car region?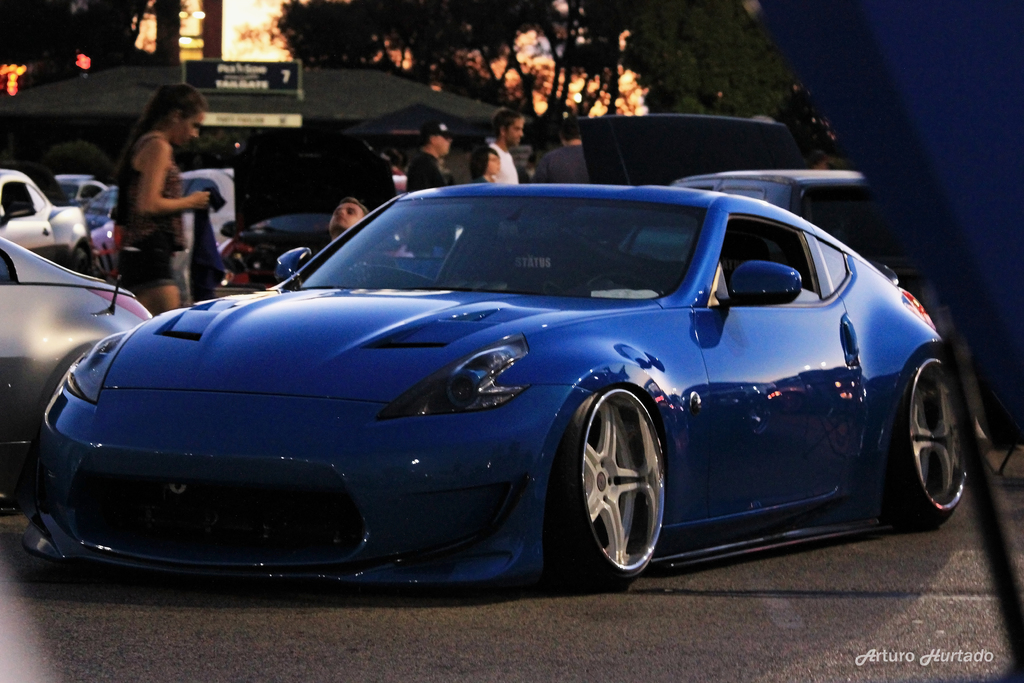
bbox=[0, 236, 148, 506]
